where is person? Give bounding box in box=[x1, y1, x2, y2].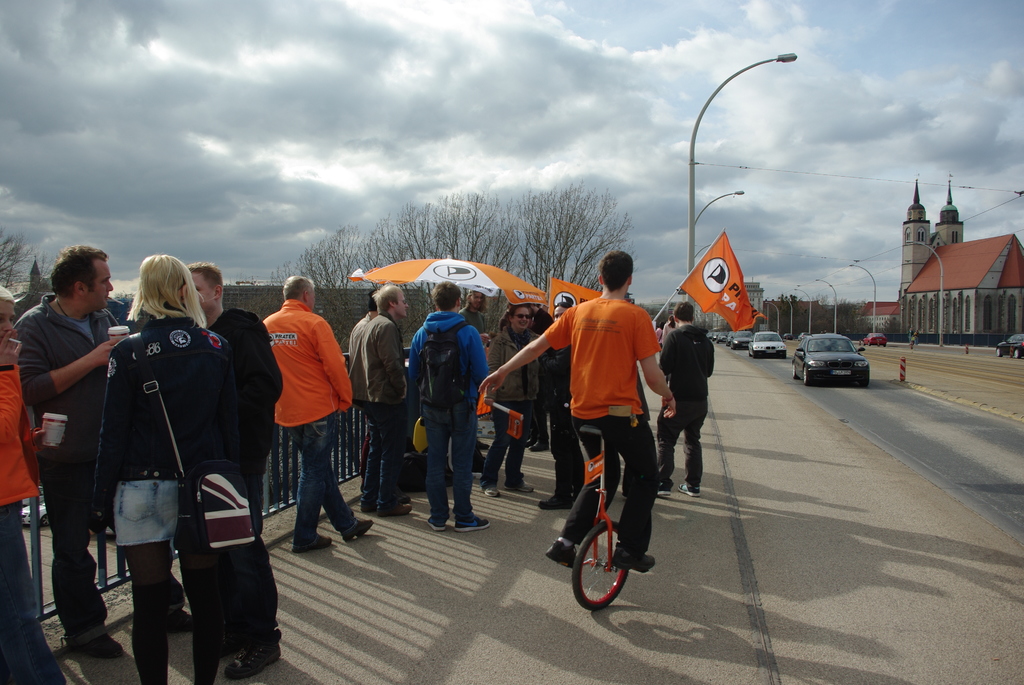
box=[92, 246, 258, 684].
